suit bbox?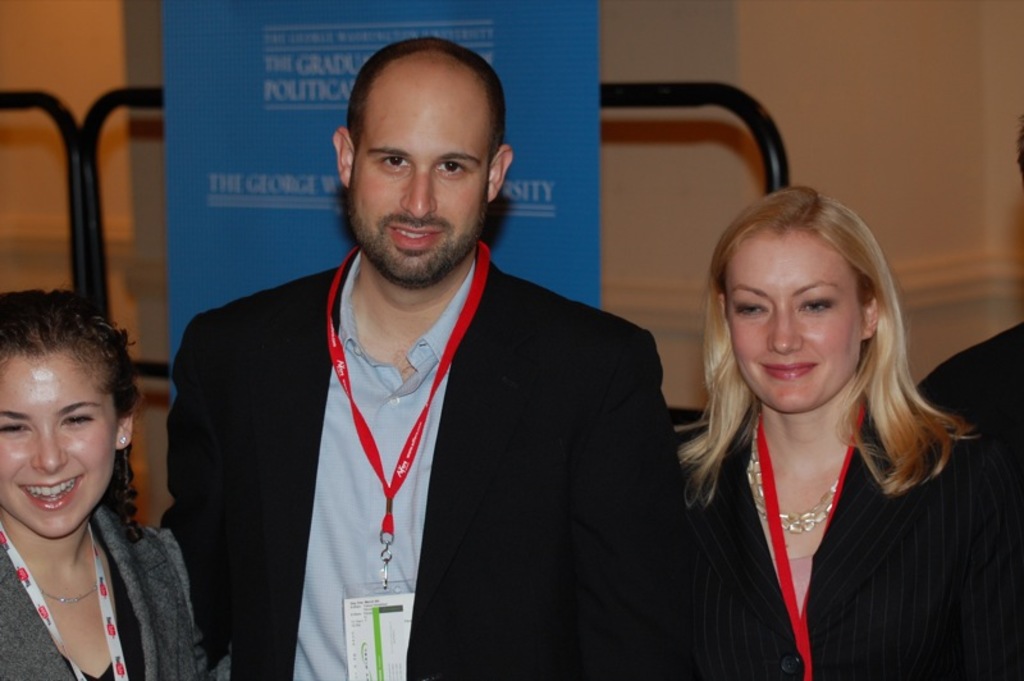
pyautogui.locateOnScreen(155, 244, 695, 680)
